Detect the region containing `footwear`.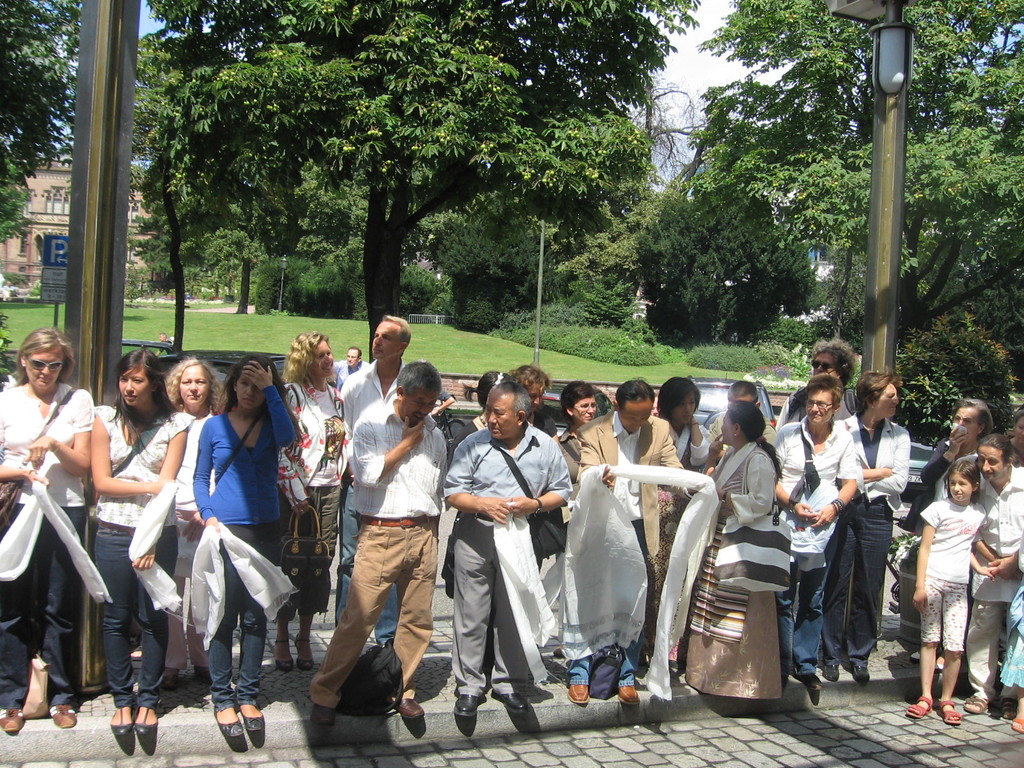
left=395, top=694, right=426, bottom=721.
